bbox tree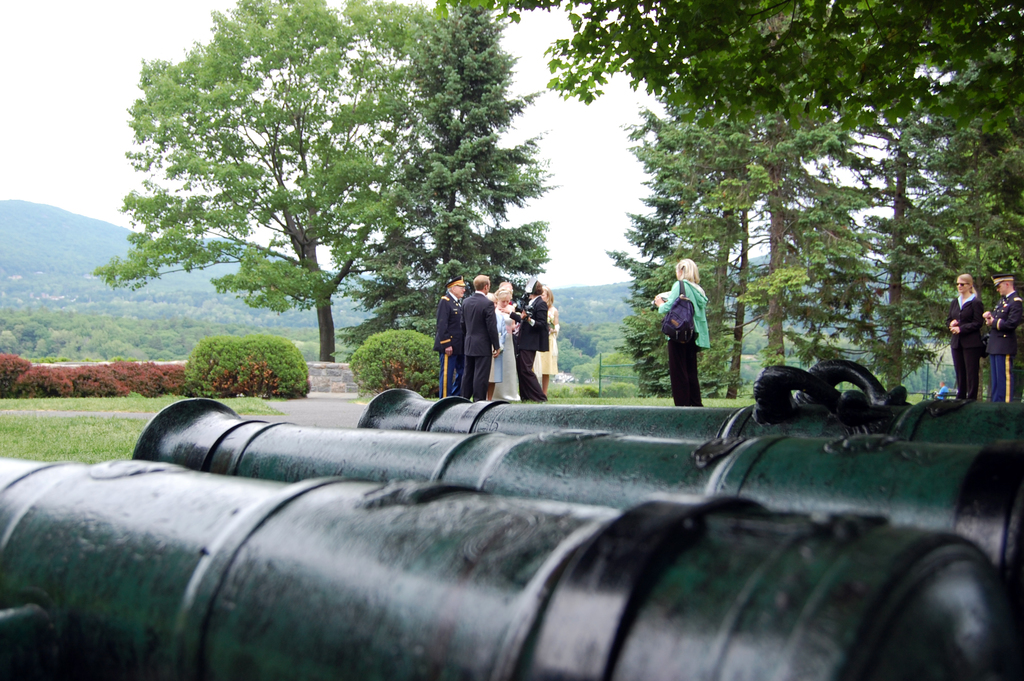
(left=937, top=144, right=1023, bottom=396)
